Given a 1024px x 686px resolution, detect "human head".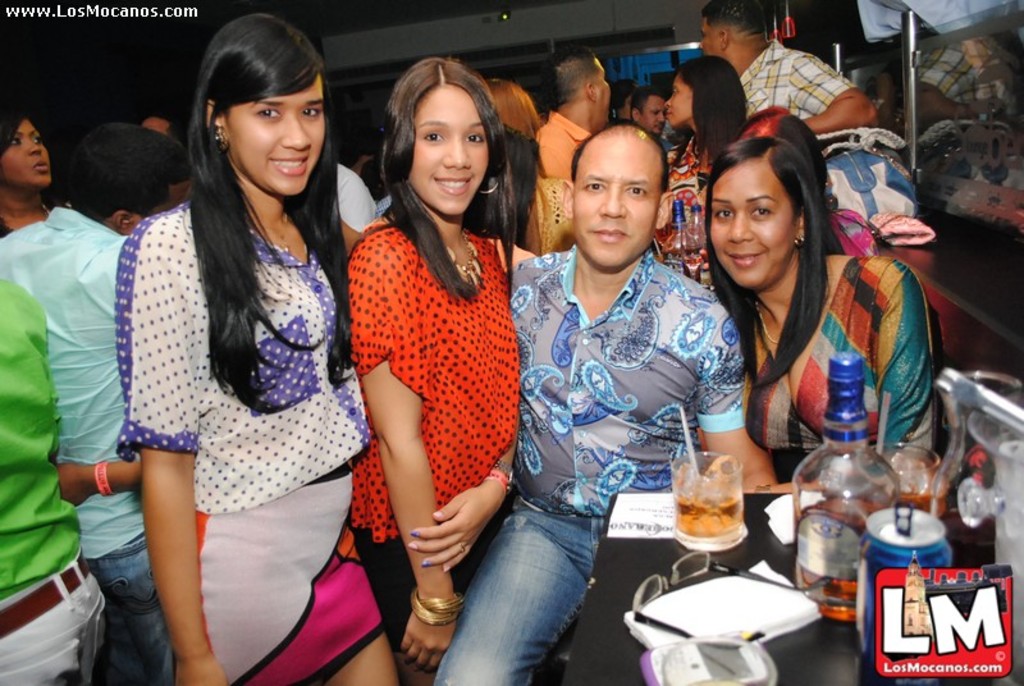
[131,116,165,132].
